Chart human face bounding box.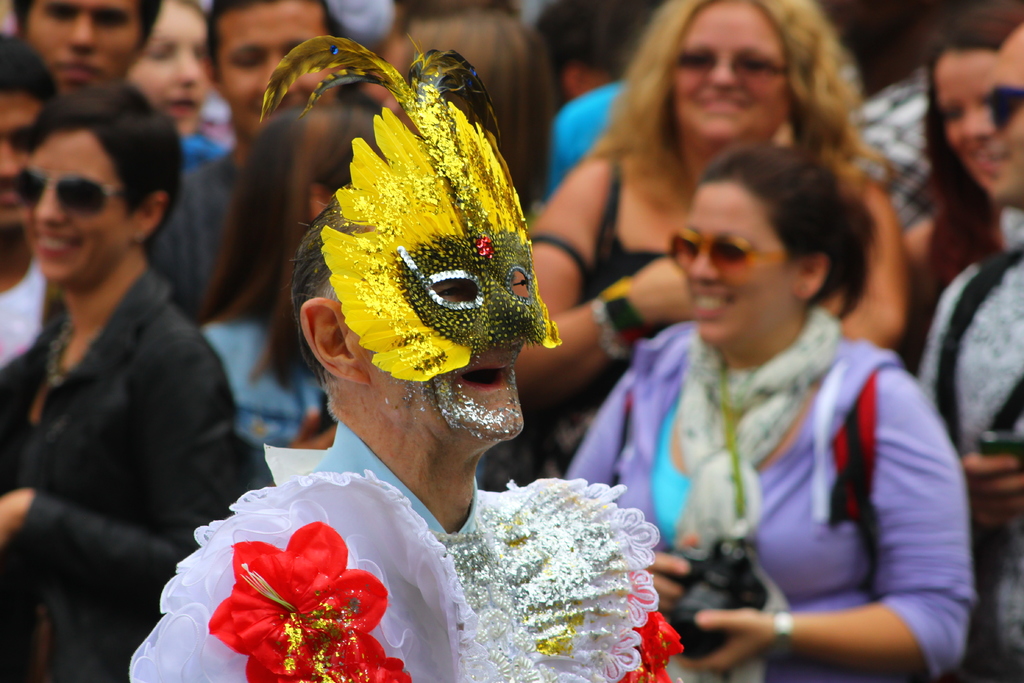
Charted: {"left": 31, "top": 139, "right": 134, "bottom": 277}.
